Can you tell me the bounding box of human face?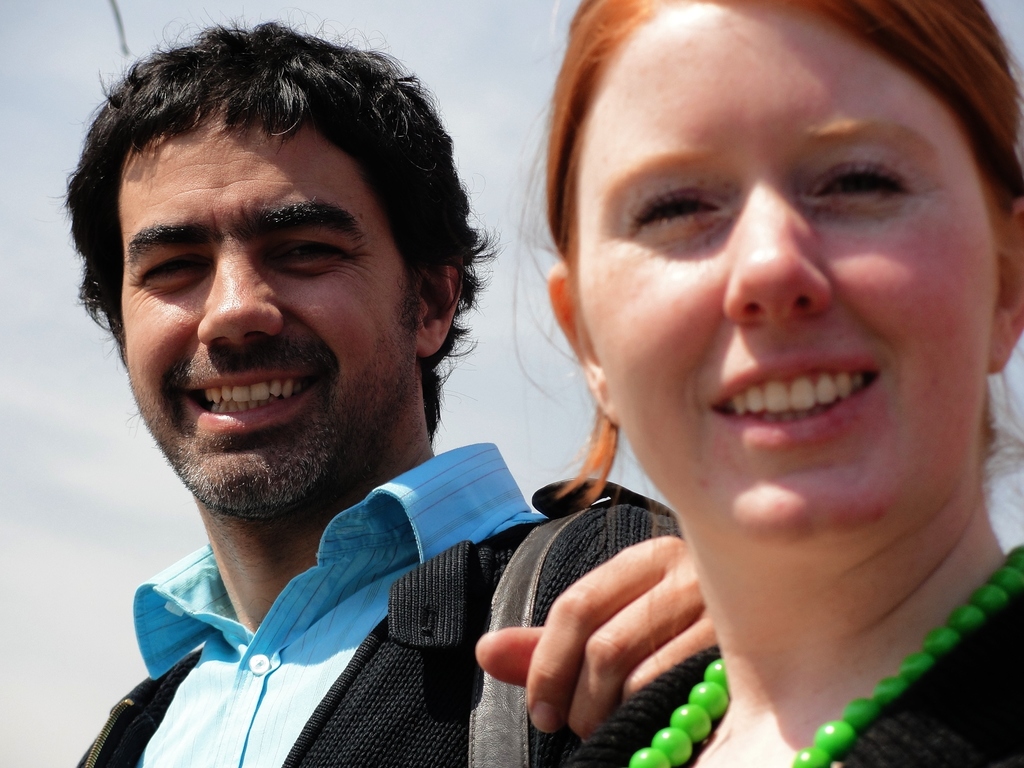
{"x1": 576, "y1": 0, "x2": 1006, "y2": 547}.
